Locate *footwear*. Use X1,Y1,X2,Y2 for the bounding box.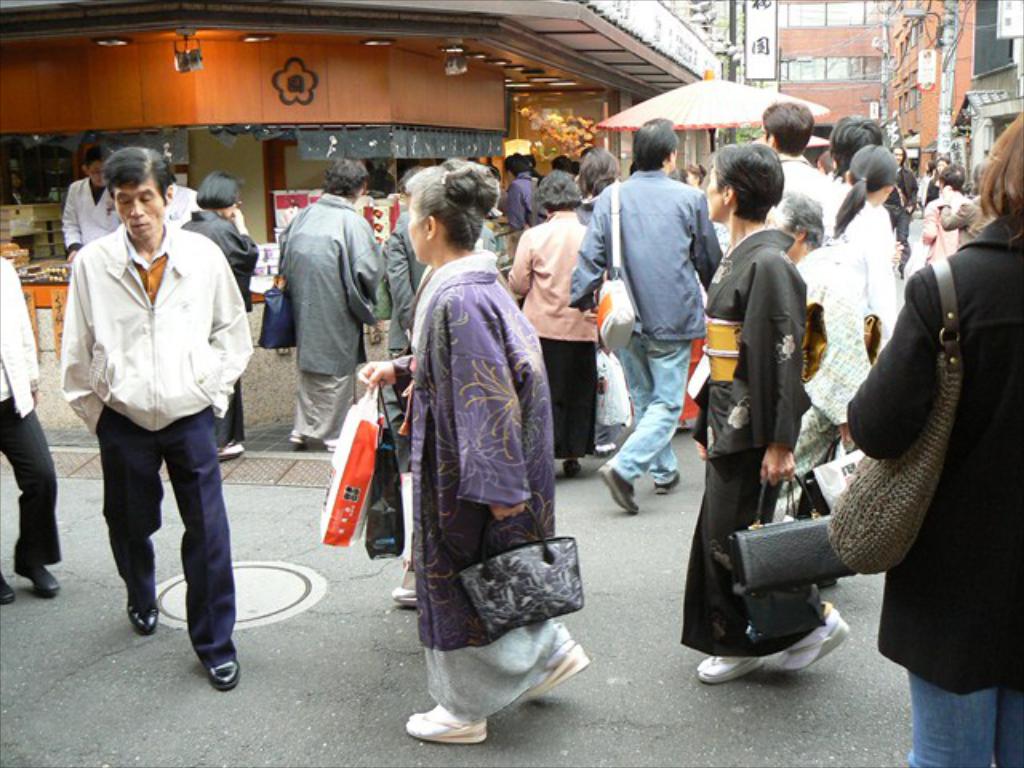
0,574,8,610.
